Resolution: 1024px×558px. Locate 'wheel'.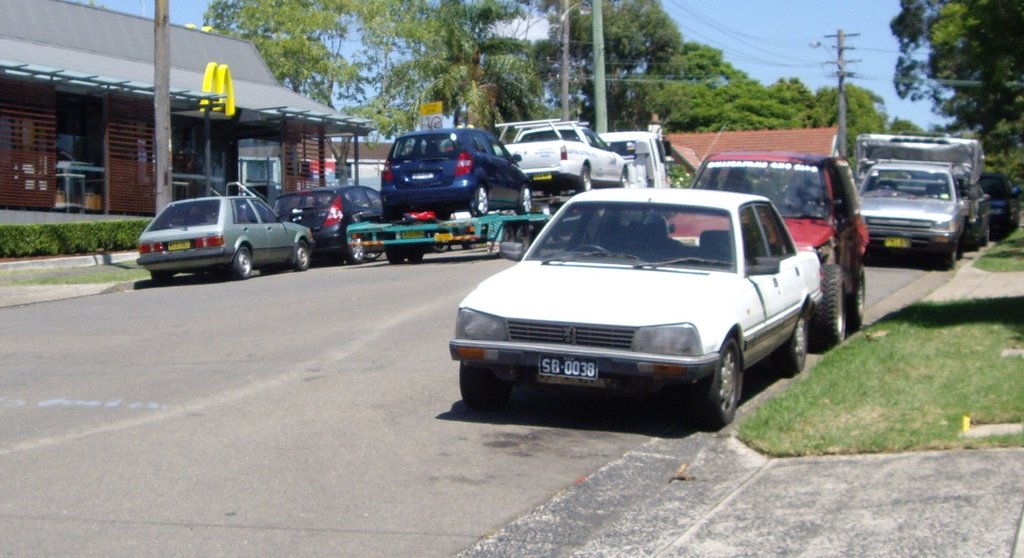
bbox=(475, 185, 485, 217).
